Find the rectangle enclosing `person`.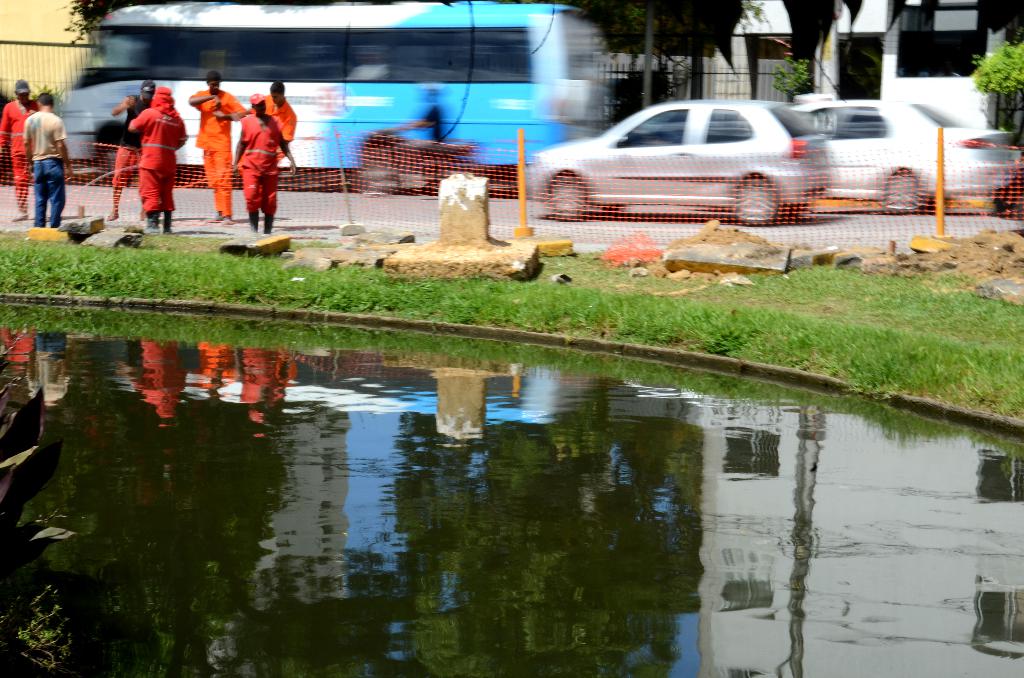
<box>127,86,190,234</box>.
